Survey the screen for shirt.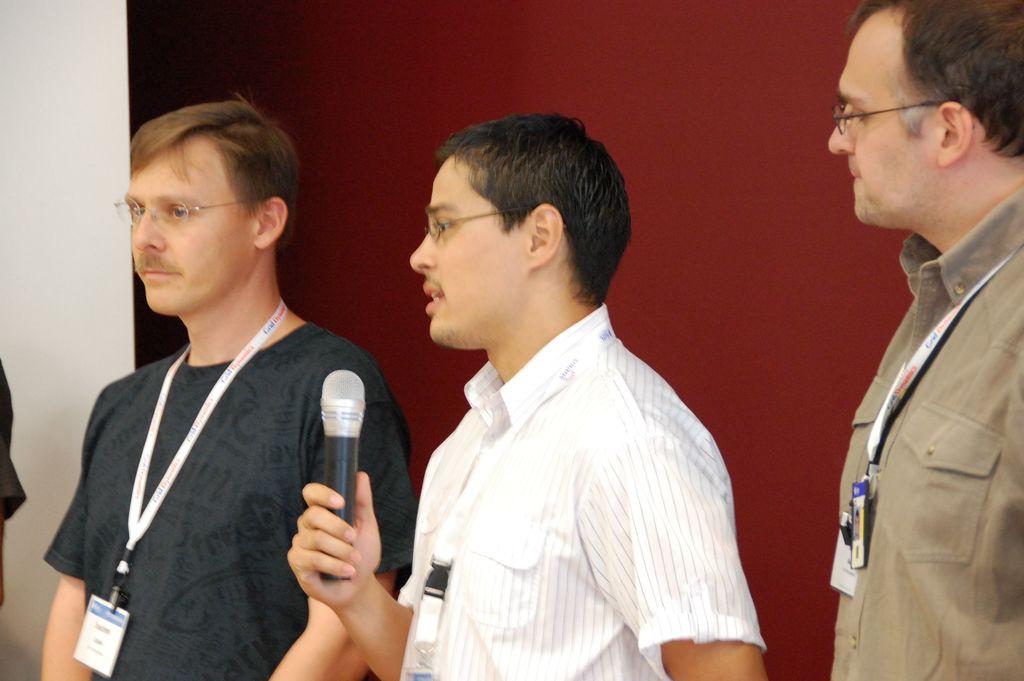
Survey found: x1=829, y1=186, x2=1023, y2=679.
